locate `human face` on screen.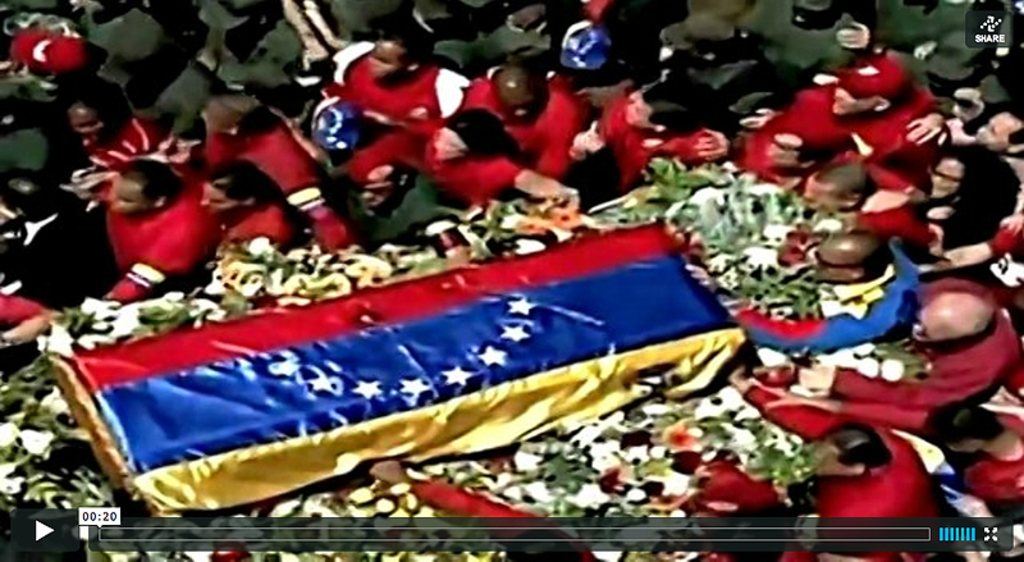
On screen at l=212, t=120, r=242, b=138.
